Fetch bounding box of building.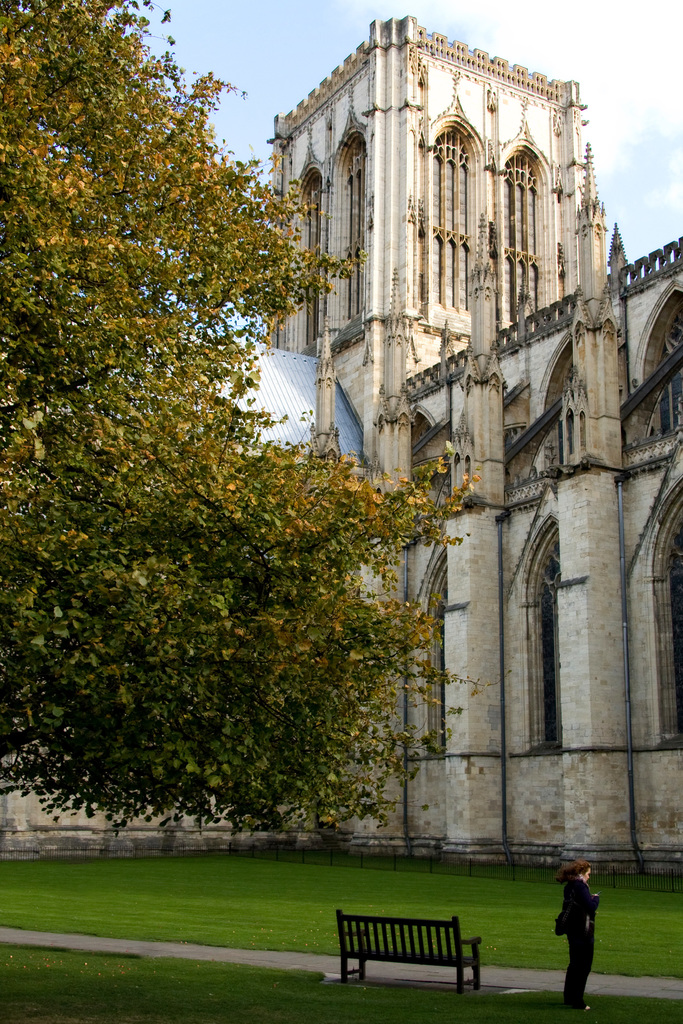
Bbox: pyautogui.locateOnScreen(92, 11, 682, 874).
